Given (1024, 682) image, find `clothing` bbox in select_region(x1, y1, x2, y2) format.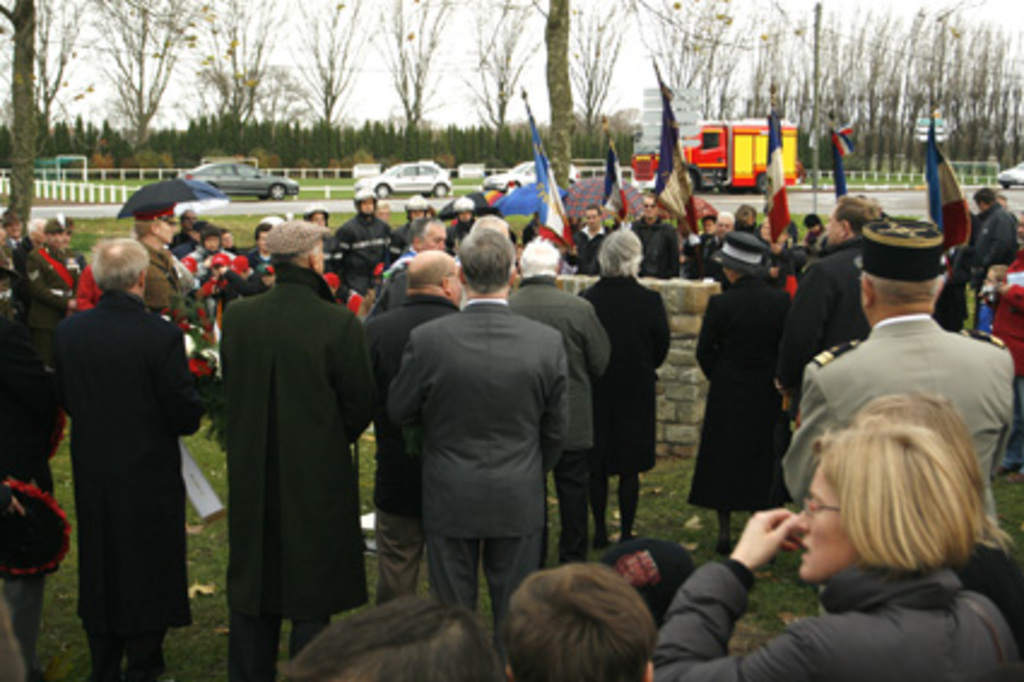
select_region(573, 272, 665, 545).
